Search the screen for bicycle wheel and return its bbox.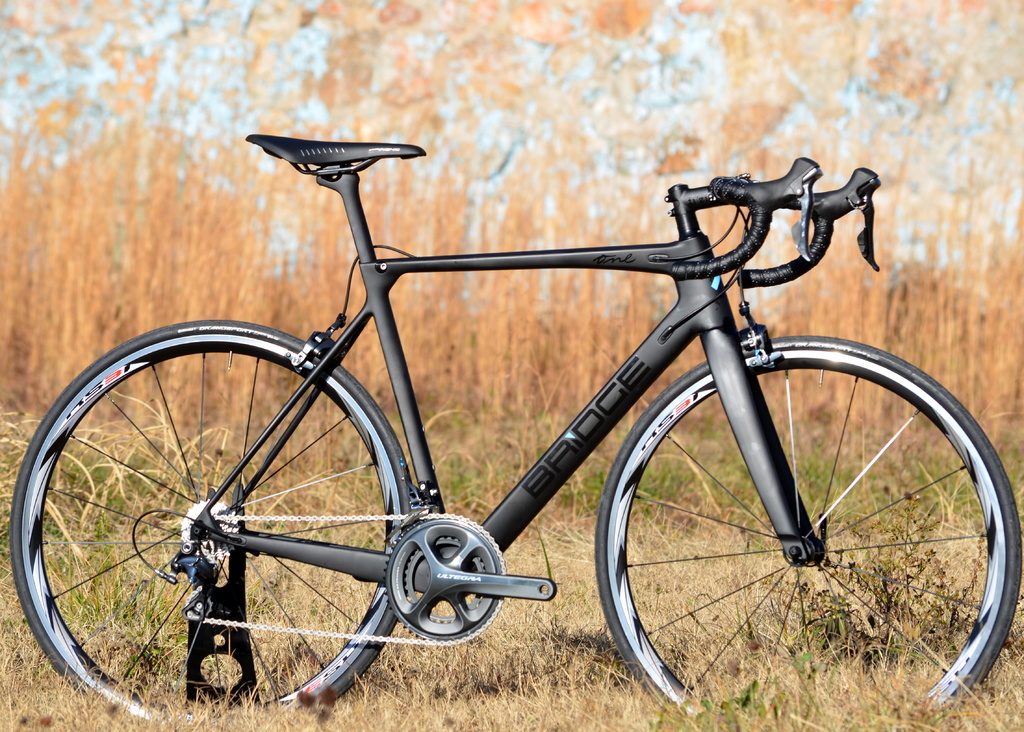
Found: 18 345 426 722.
